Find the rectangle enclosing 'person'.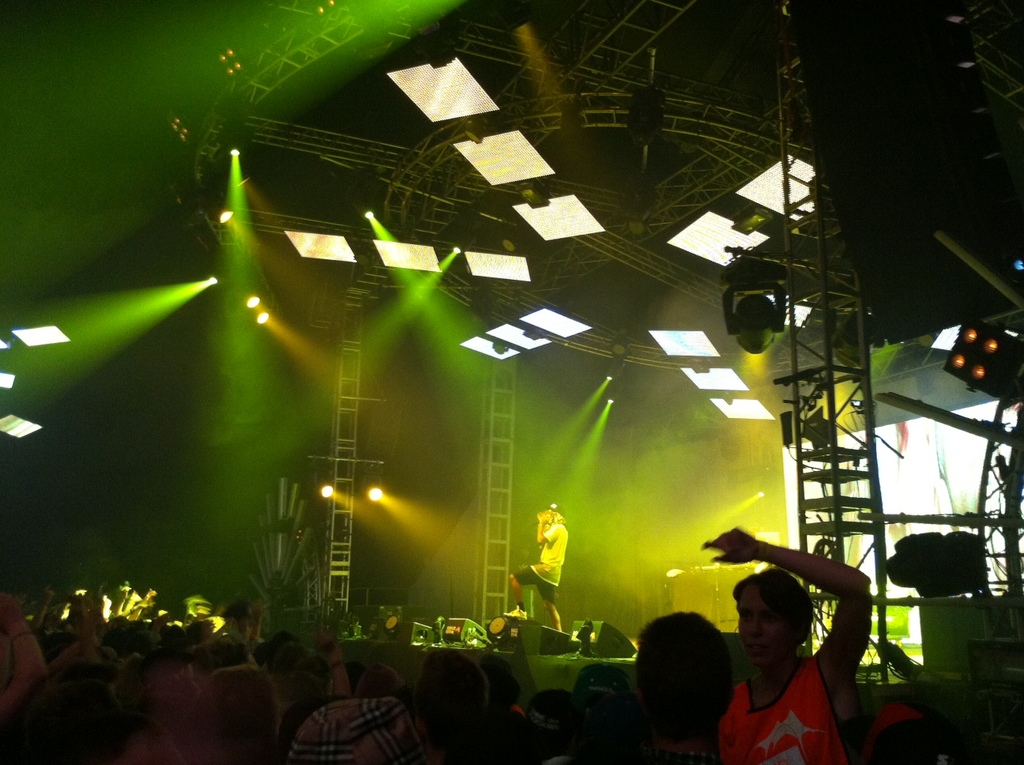
BBox(524, 507, 580, 636).
